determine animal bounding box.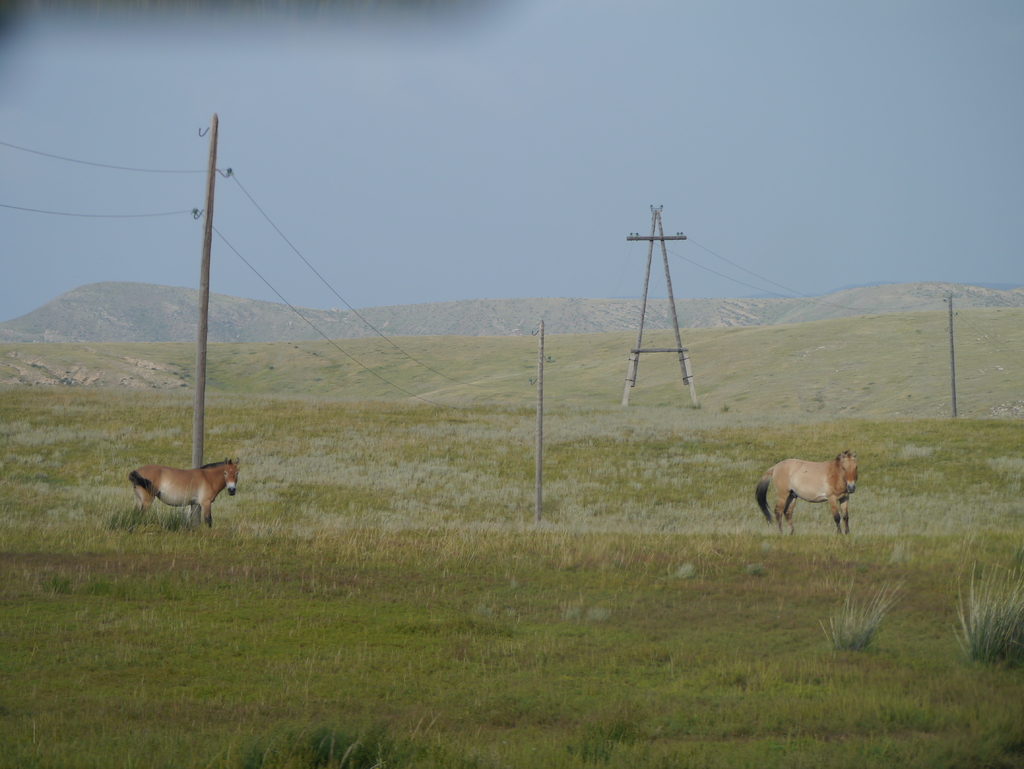
Determined: box=[760, 451, 850, 541].
